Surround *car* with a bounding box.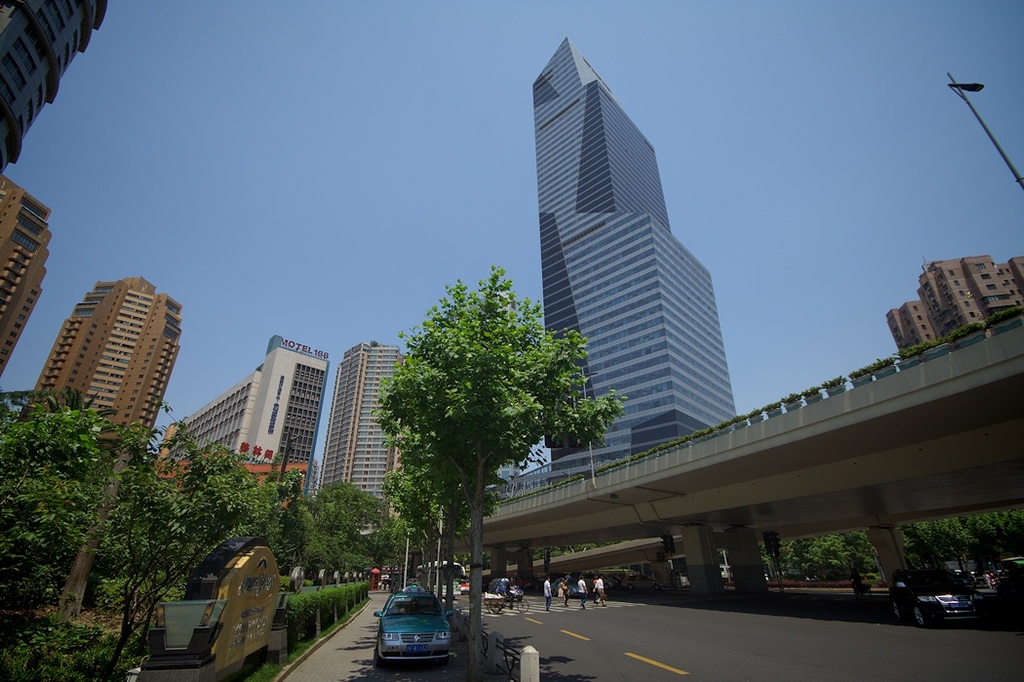
<bbox>368, 586, 453, 668</bbox>.
